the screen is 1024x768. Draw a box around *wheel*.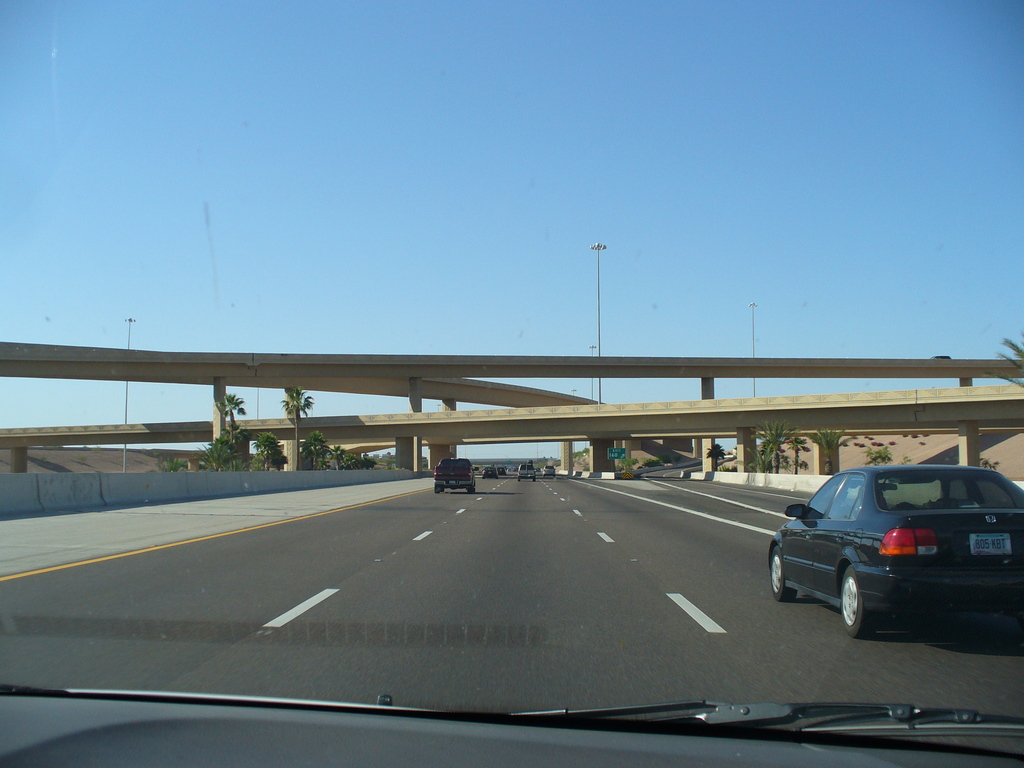
[left=518, top=481, right=521, bottom=482].
